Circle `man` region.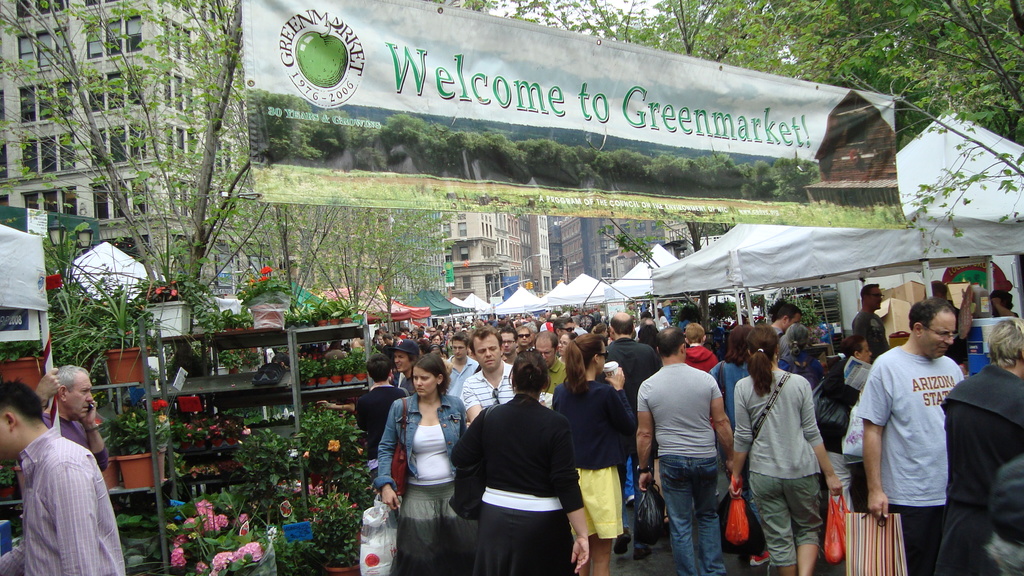
Region: bbox=[559, 314, 577, 340].
